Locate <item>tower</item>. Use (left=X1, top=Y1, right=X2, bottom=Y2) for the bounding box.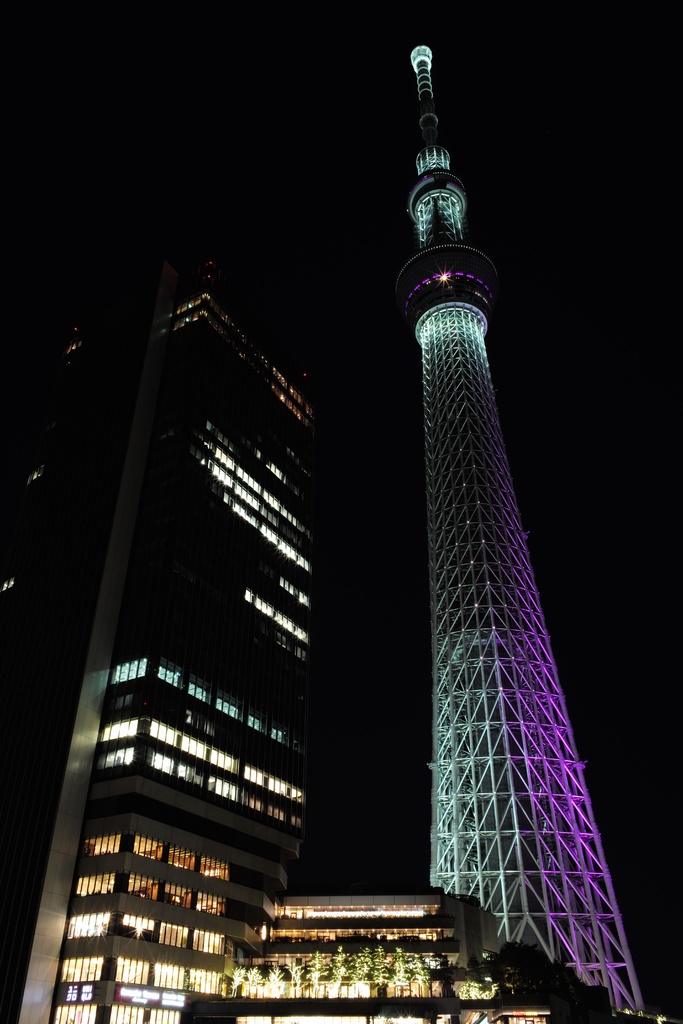
(left=19, top=225, right=317, bottom=1023).
